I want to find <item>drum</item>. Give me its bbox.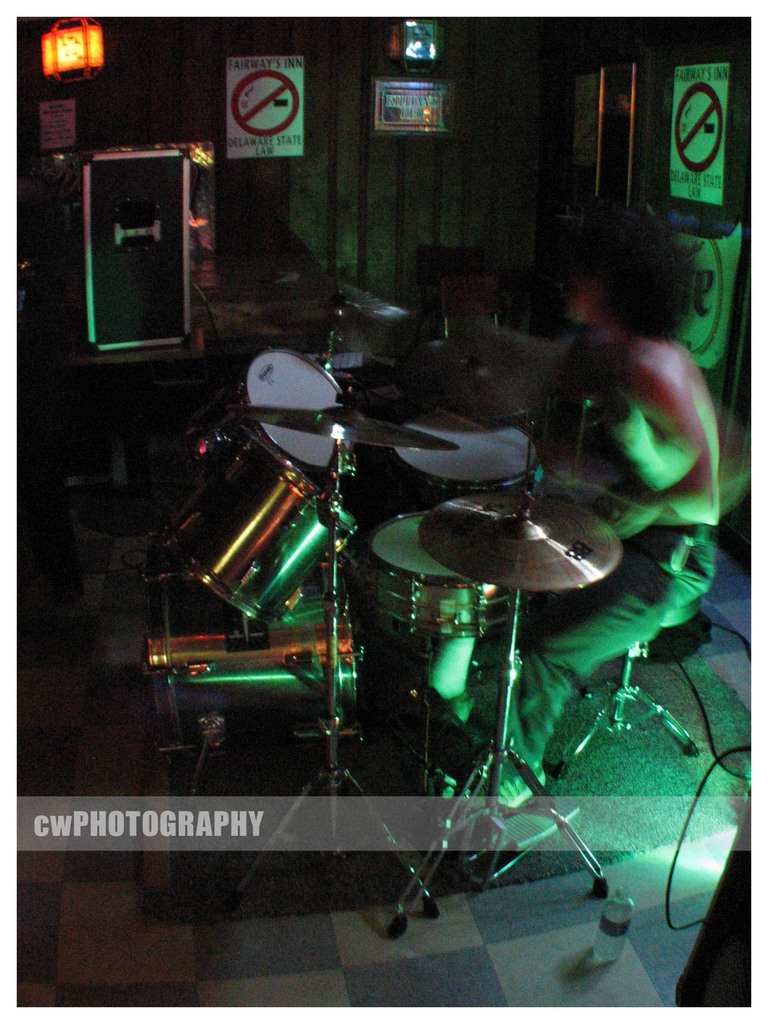
[142,571,366,765].
